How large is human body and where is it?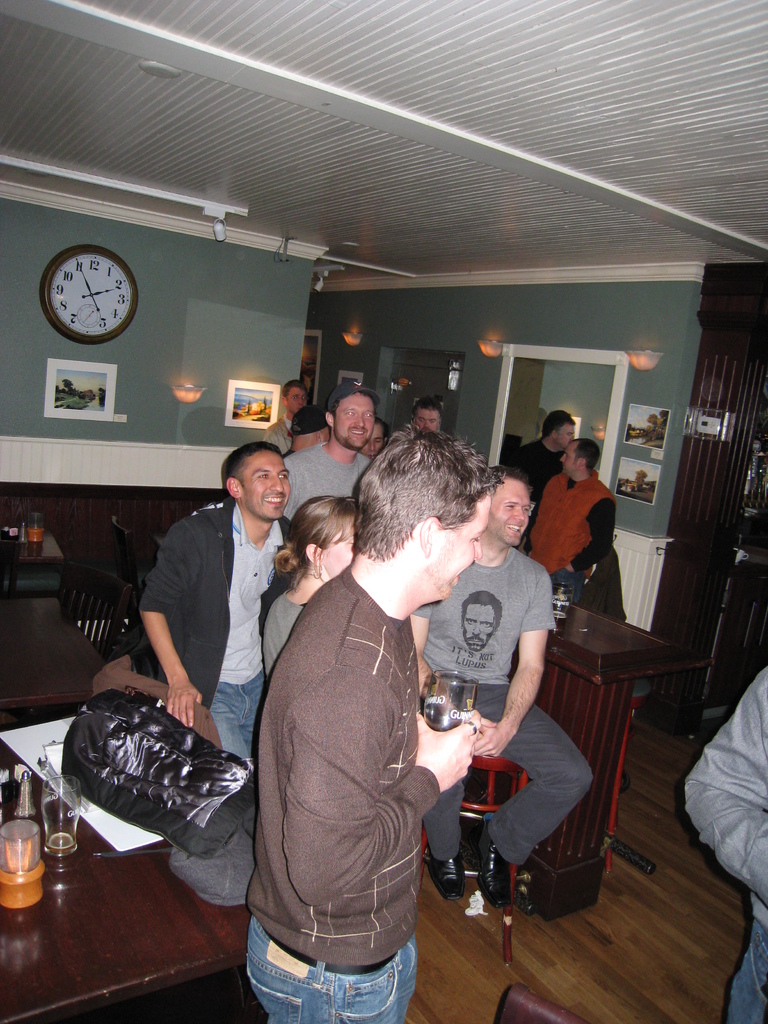
Bounding box: [x1=681, y1=663, x2=767, y2=1023].
